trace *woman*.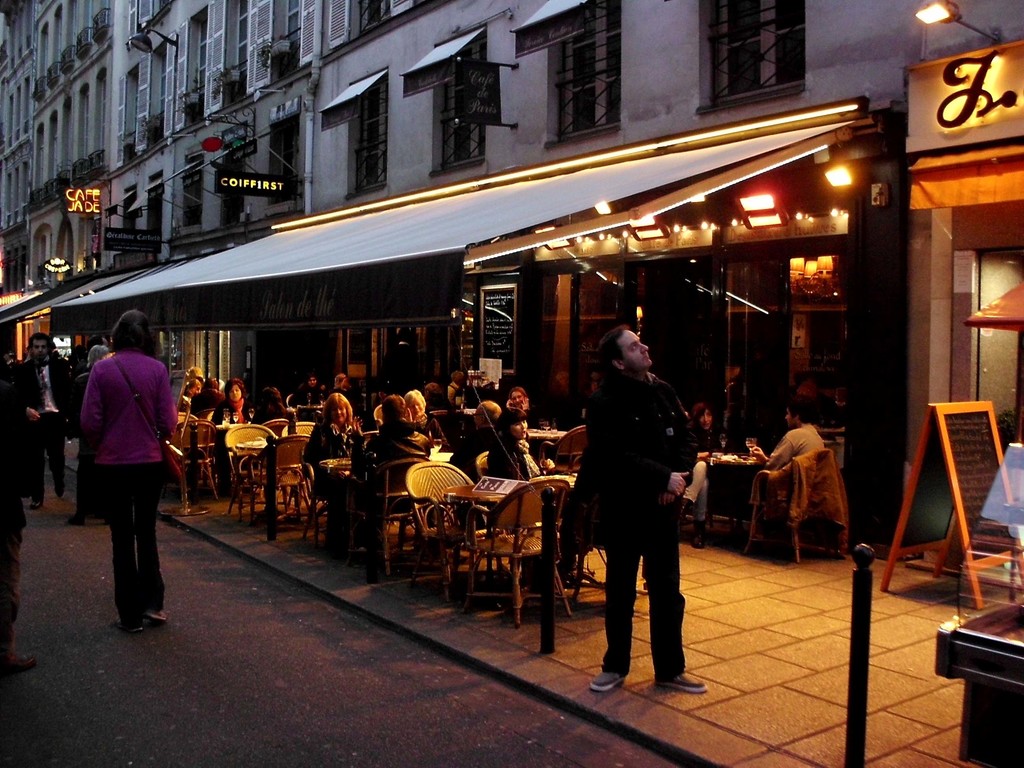
Traced to x1=487 y1=407 x2=580 y2=590.
